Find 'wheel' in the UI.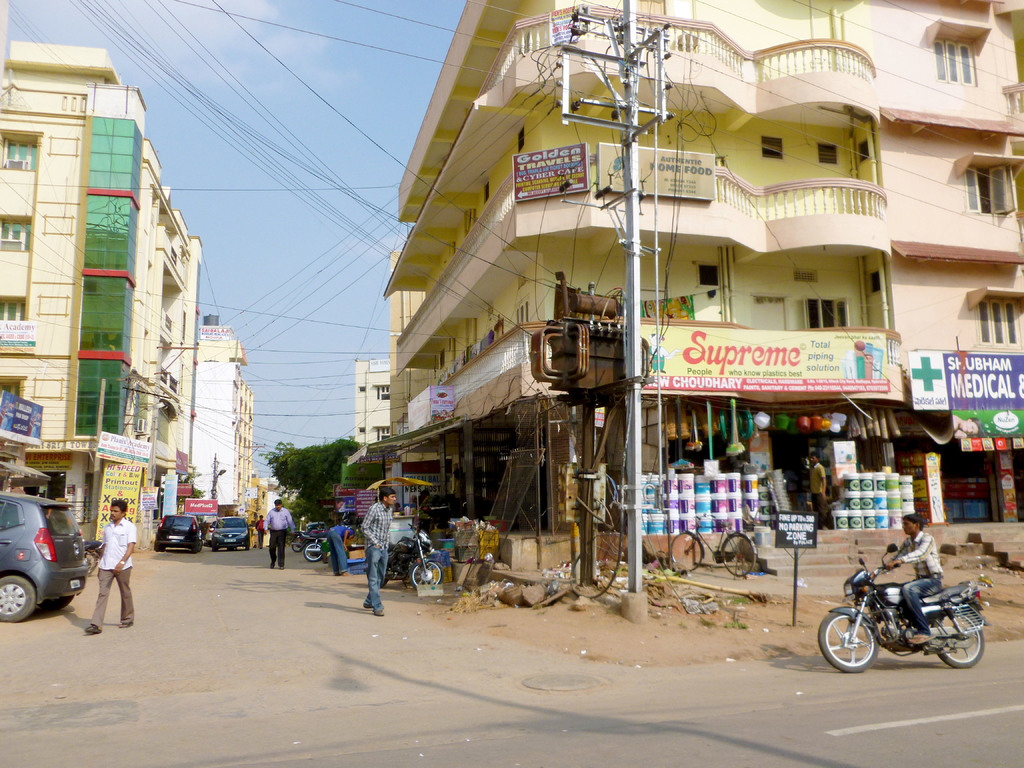
UI element at box=[303, 542, 320, 559].
